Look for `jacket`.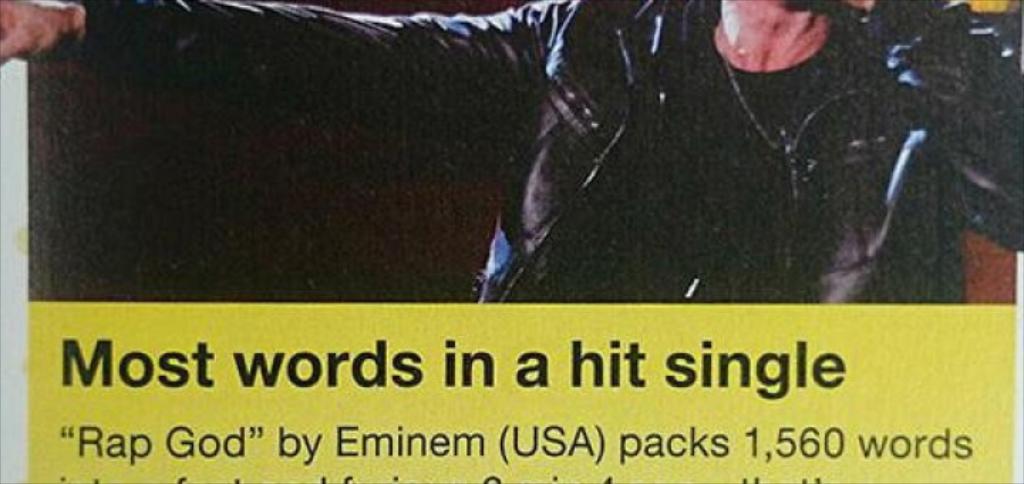
Found: 78/0/1018/298.
